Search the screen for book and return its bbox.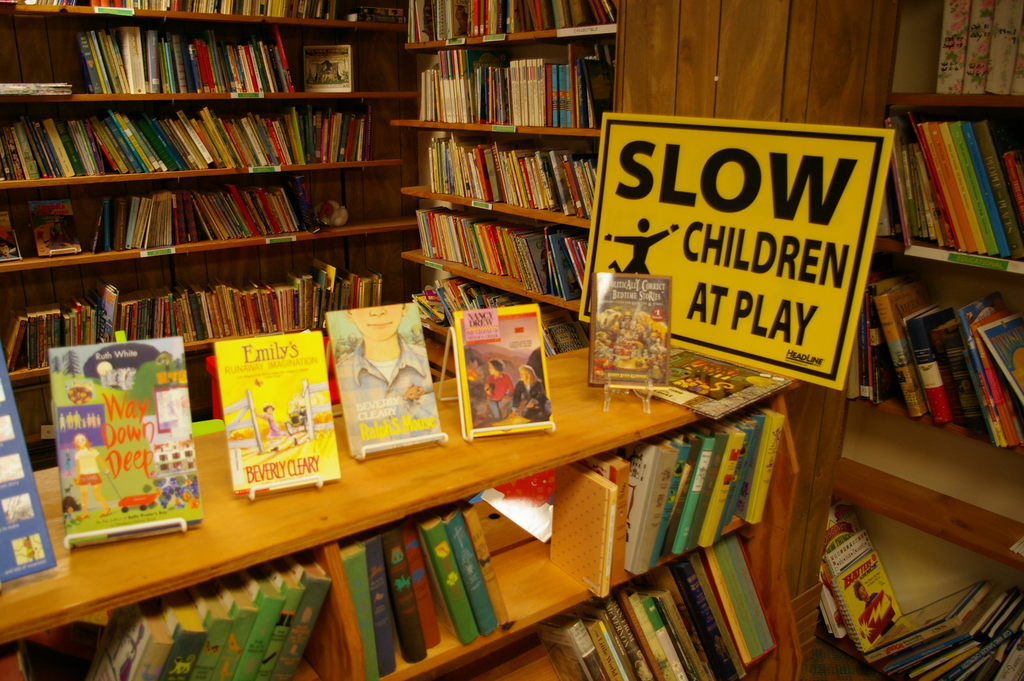
Found: pyautogui.locateOnScreen(0, 350, 56, 586).
